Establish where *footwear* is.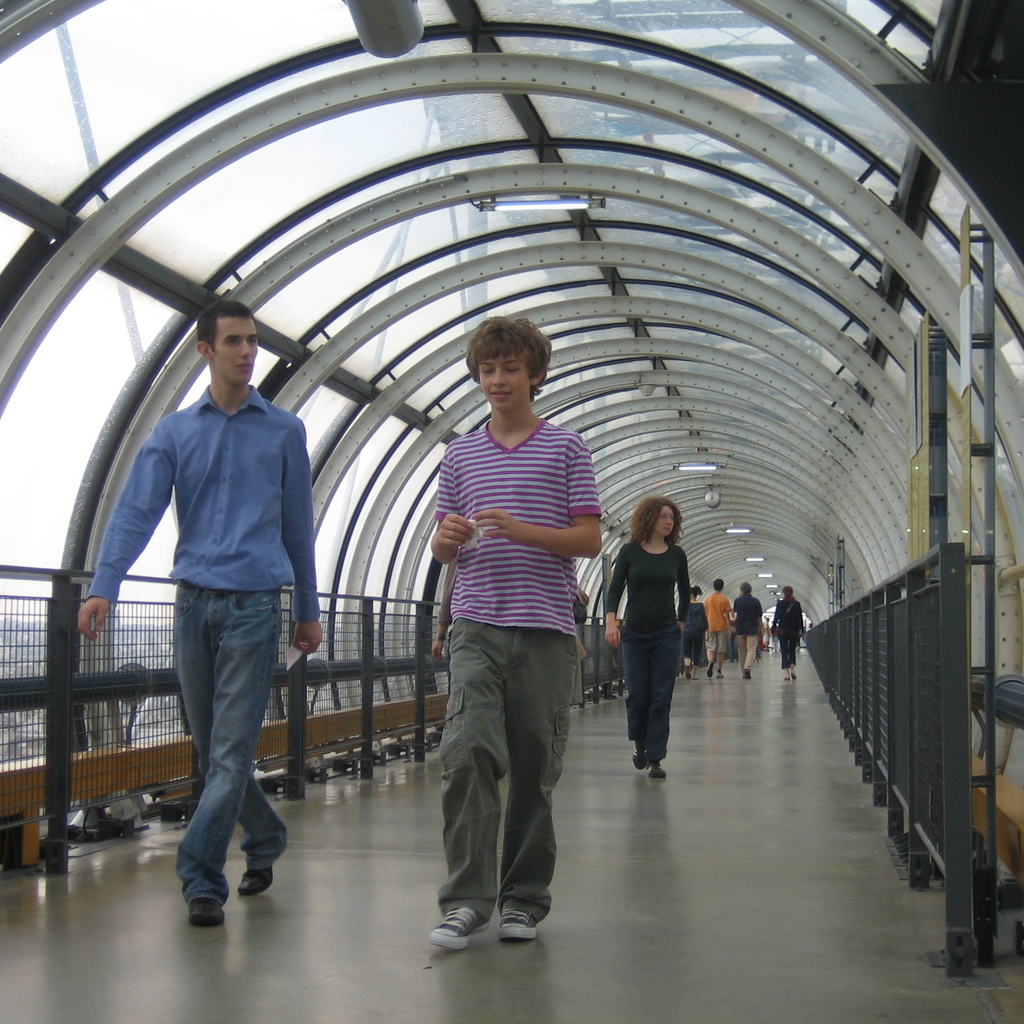
Established at 188 897 226 928.
